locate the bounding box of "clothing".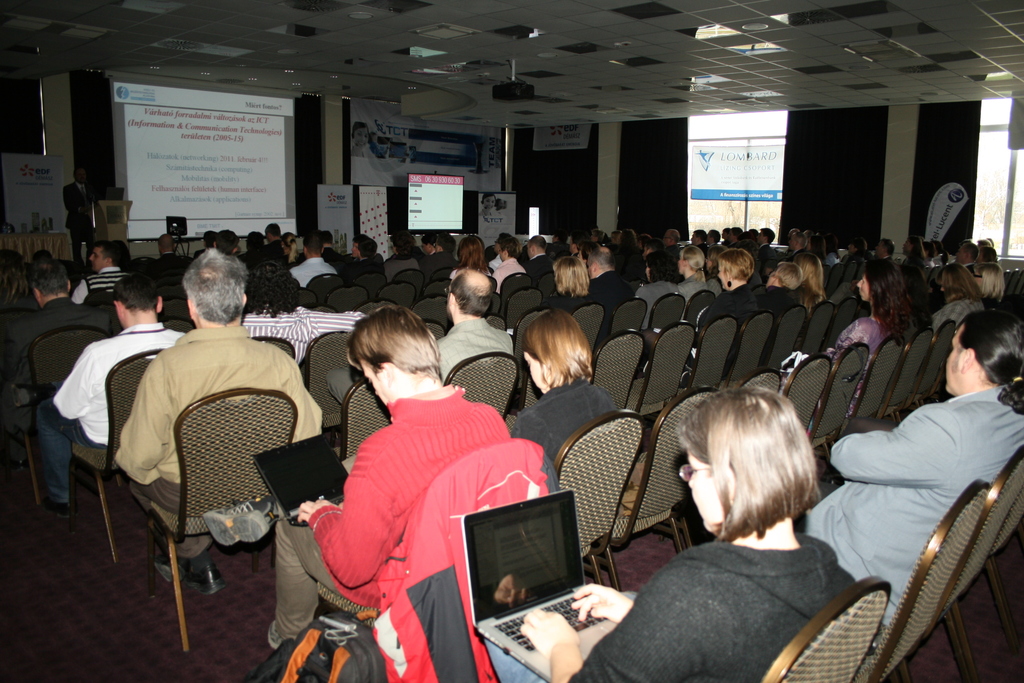
Bounding box: x1=35 y1=324 x2=187 y2=498.
